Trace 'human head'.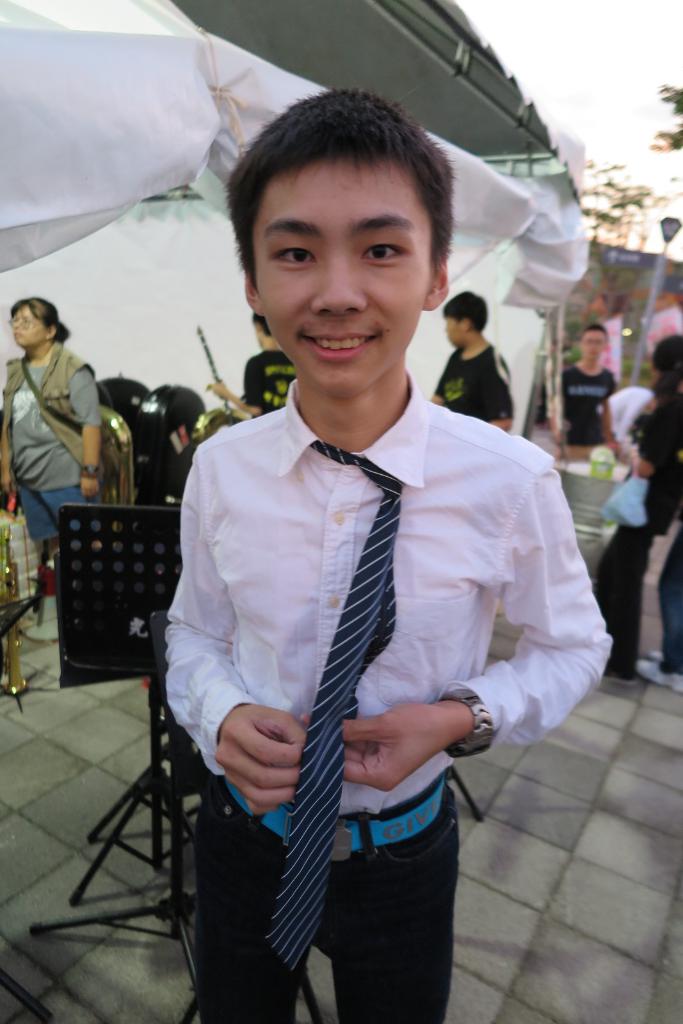
Traced to 577/324/617/366.
